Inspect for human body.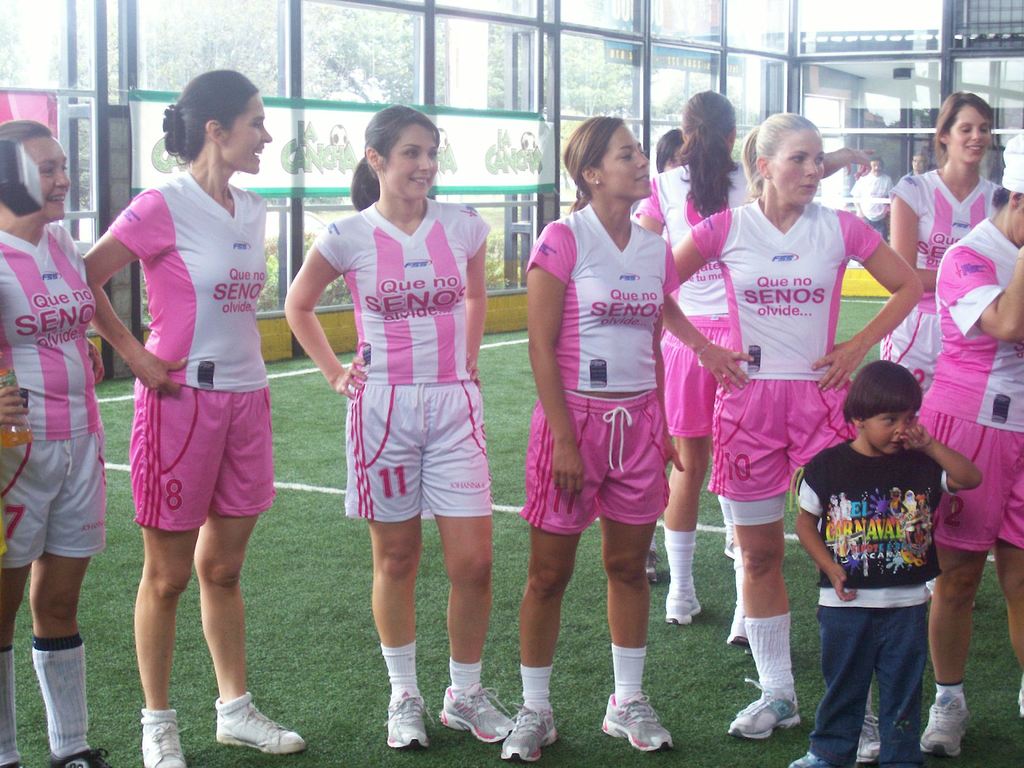
Inspection: (914,213,1023,758).
